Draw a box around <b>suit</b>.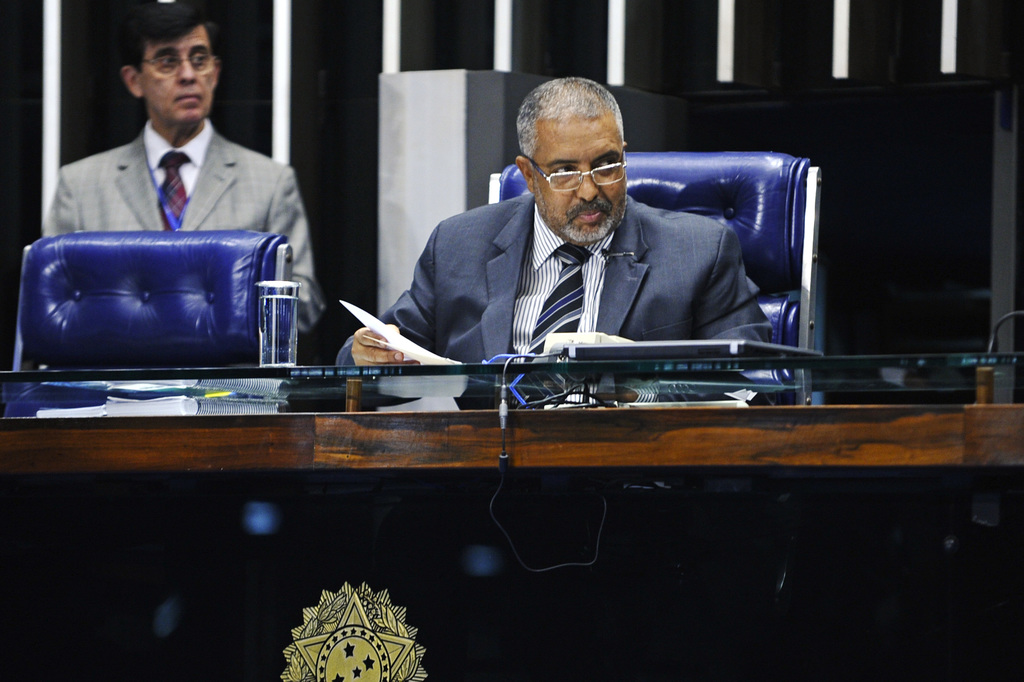
42/120/323/337.
